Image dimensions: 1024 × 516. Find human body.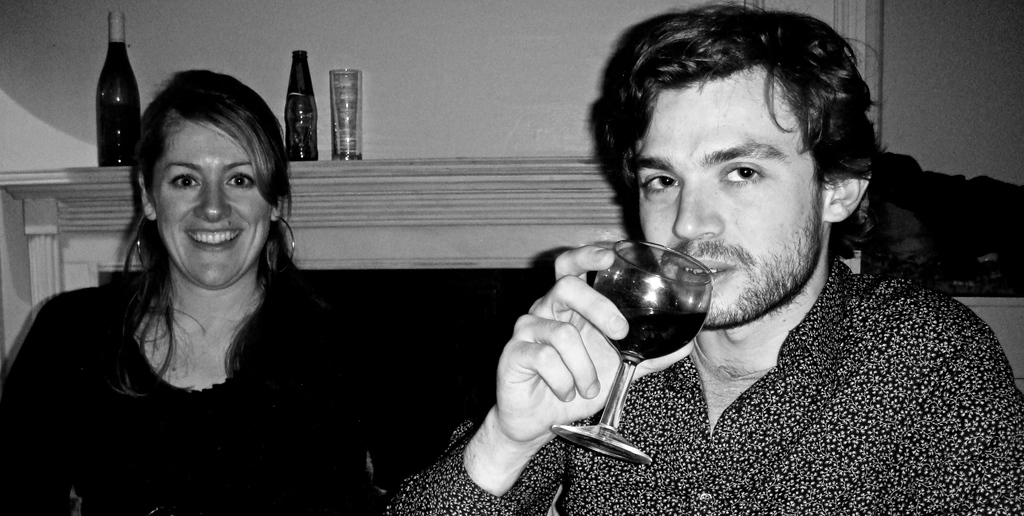
pyautogui.locateOnScreen(385, 4, 1023, 515).
